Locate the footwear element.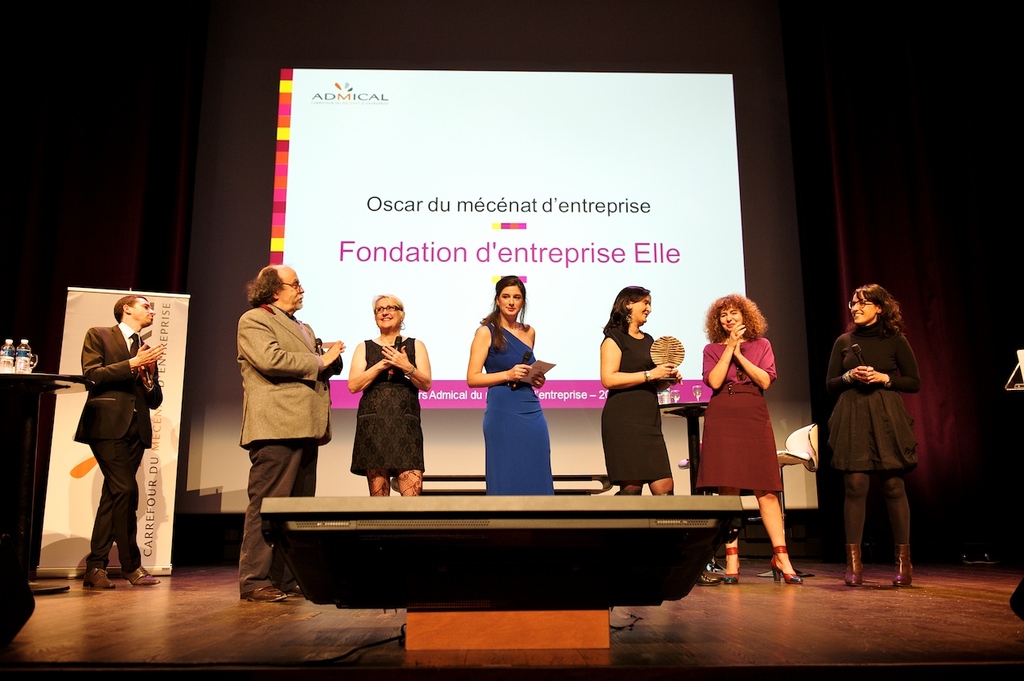
Element bbox: <box>771,545,800,585</box>.
